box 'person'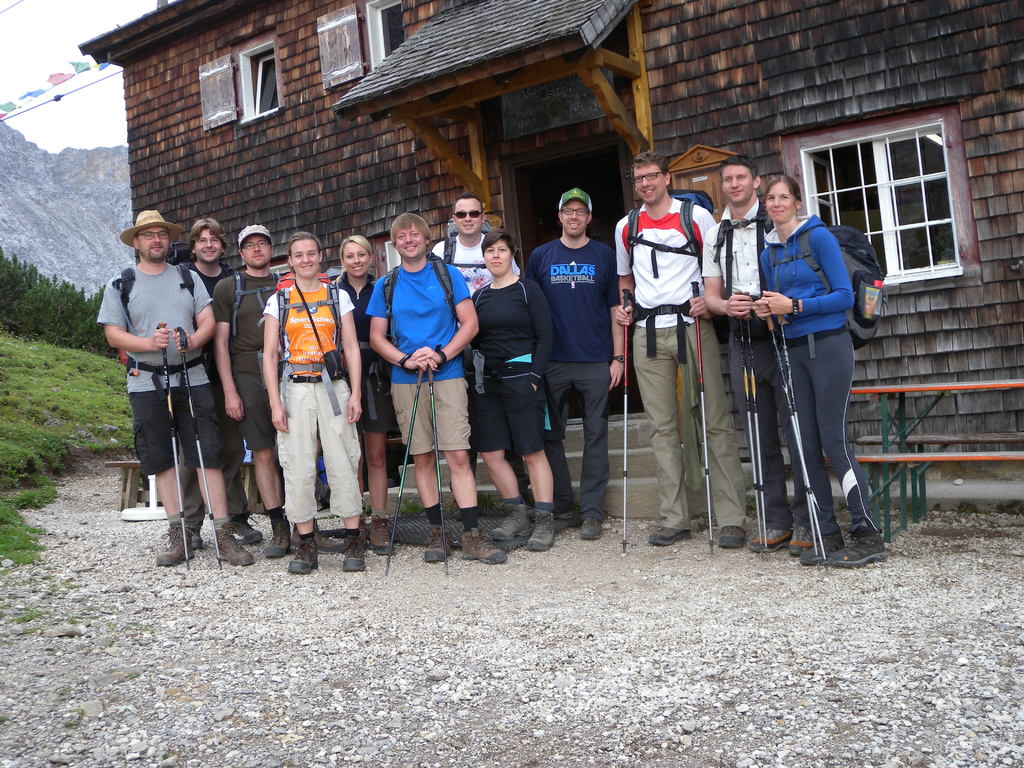
(left=97, top=210, right=253, bottom=568)
